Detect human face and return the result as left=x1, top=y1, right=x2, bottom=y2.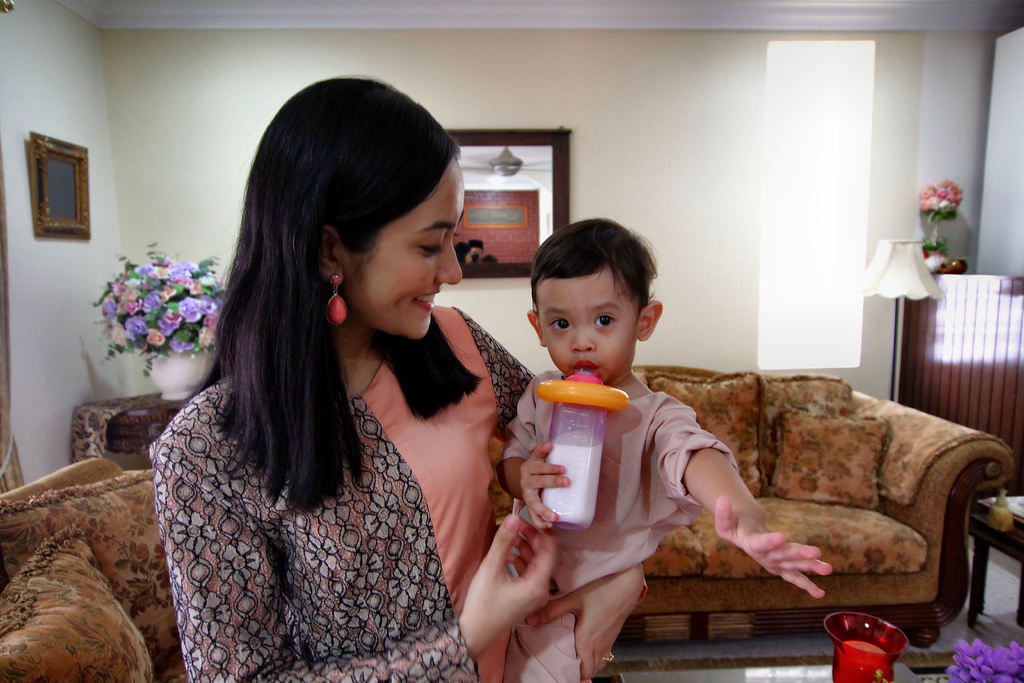
left=346, top=158, right=464, bottom=340.
